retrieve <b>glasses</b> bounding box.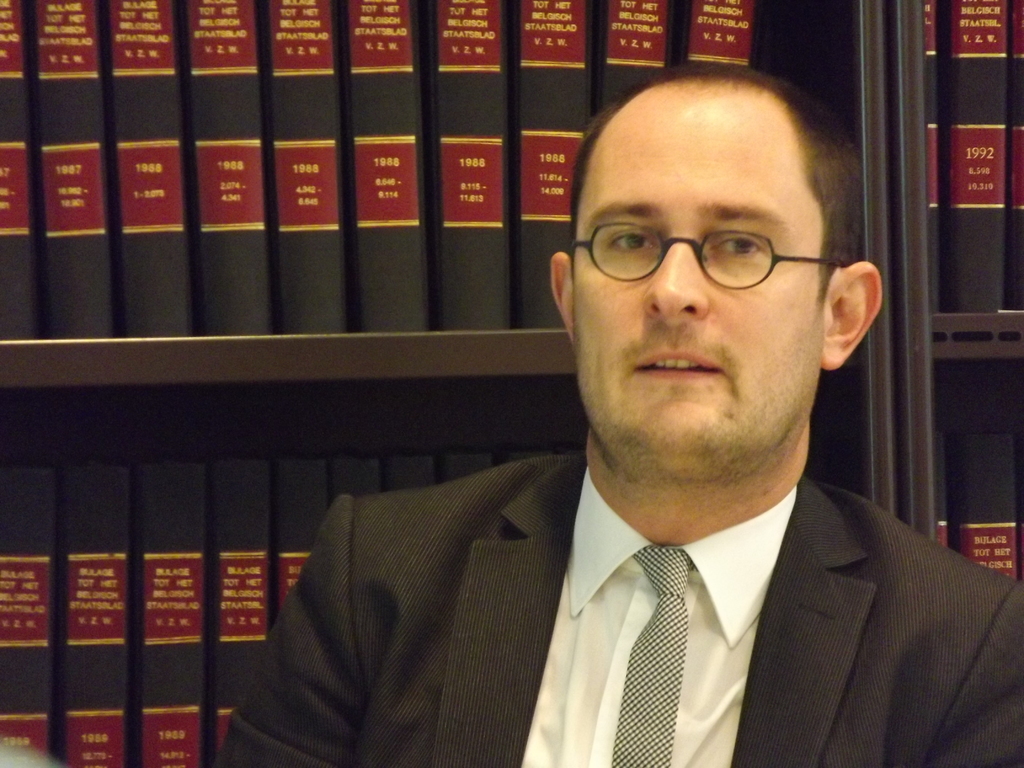
Bounding box: [left=561, top=230, right=870, bottom=285].
